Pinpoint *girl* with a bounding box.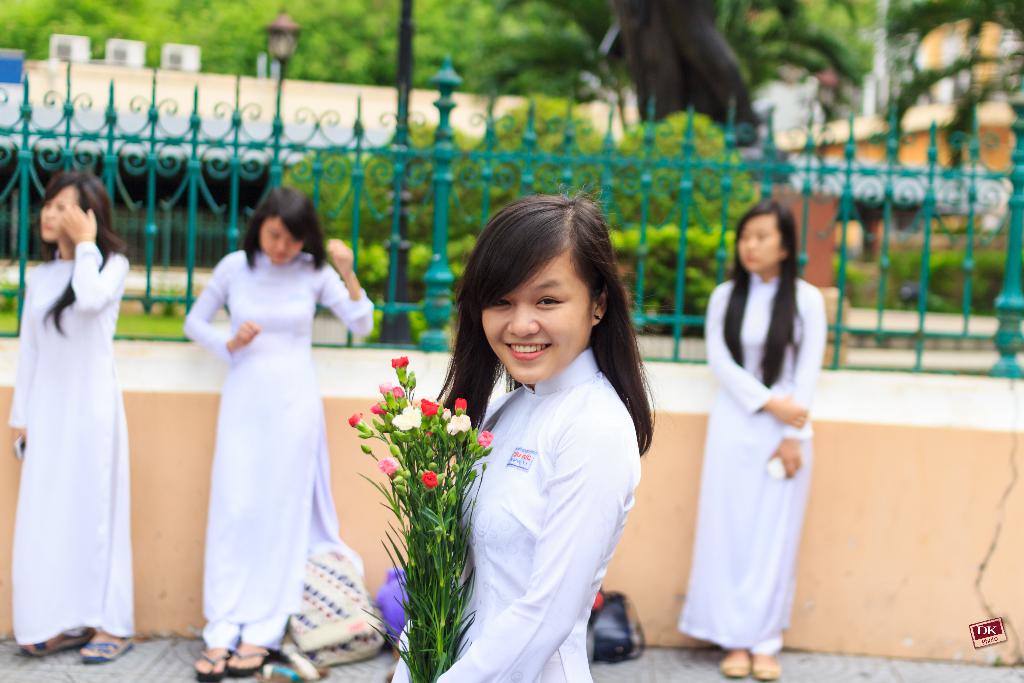
bbox(680, 199, 828, 680).
